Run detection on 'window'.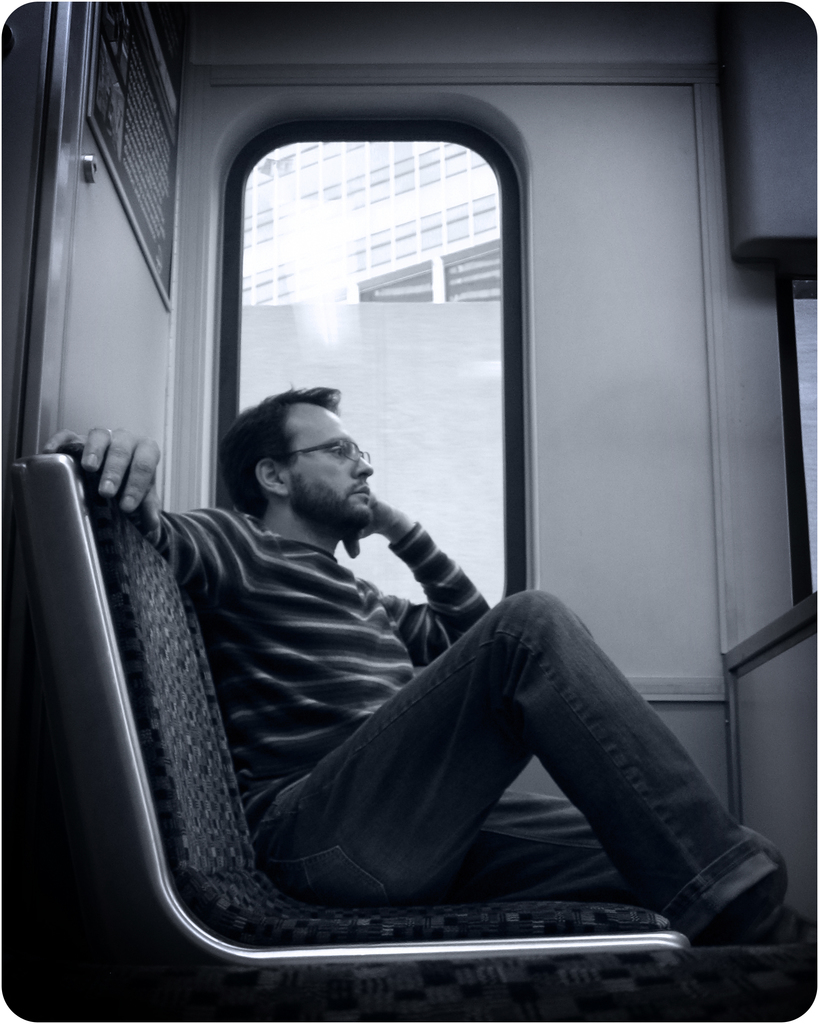
Result: [200,136,577,751].
